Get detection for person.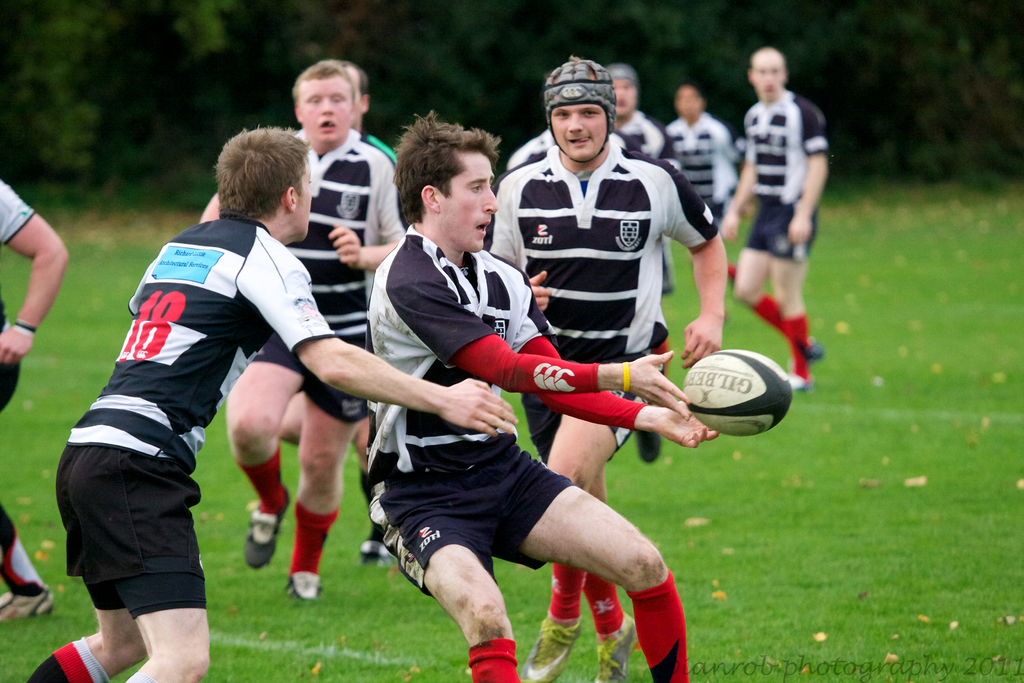
Detection: x1=287 y1=59 x2=406 y2=561.
